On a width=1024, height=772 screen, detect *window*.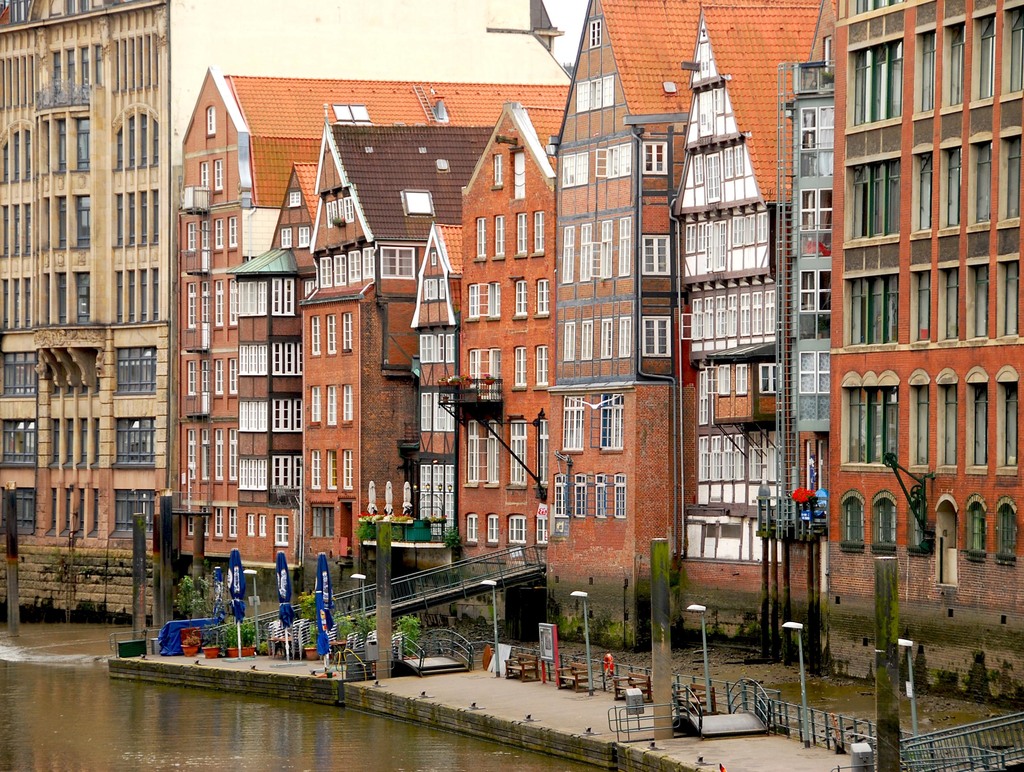
box=[573, 474, 584, 518].
